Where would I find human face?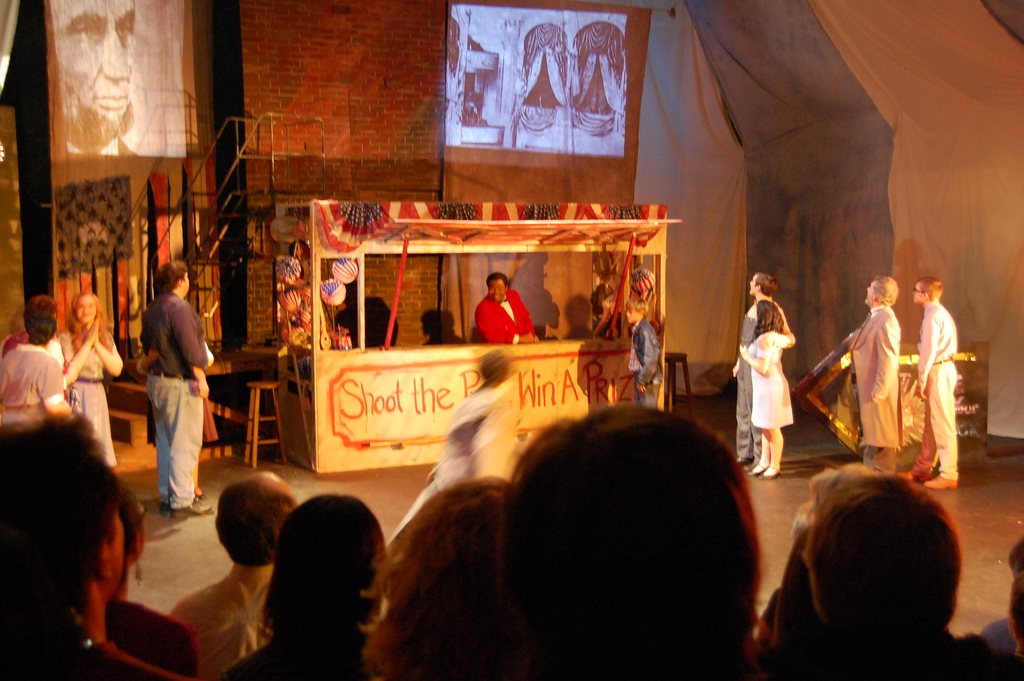
At locate(47, 0, 136, 144).
